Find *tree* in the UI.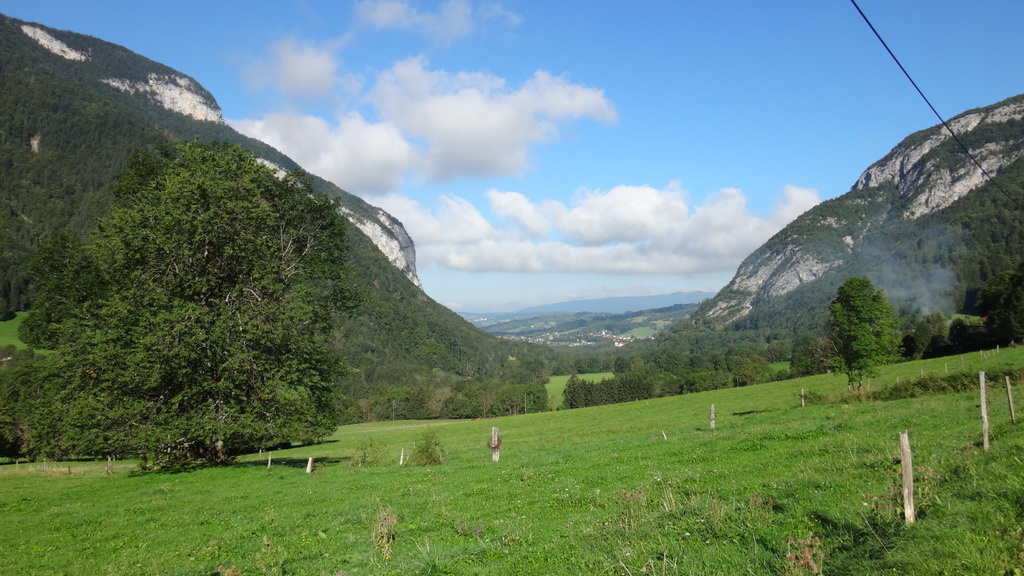
UI element at bbox=[815, 271, 899, 403].
